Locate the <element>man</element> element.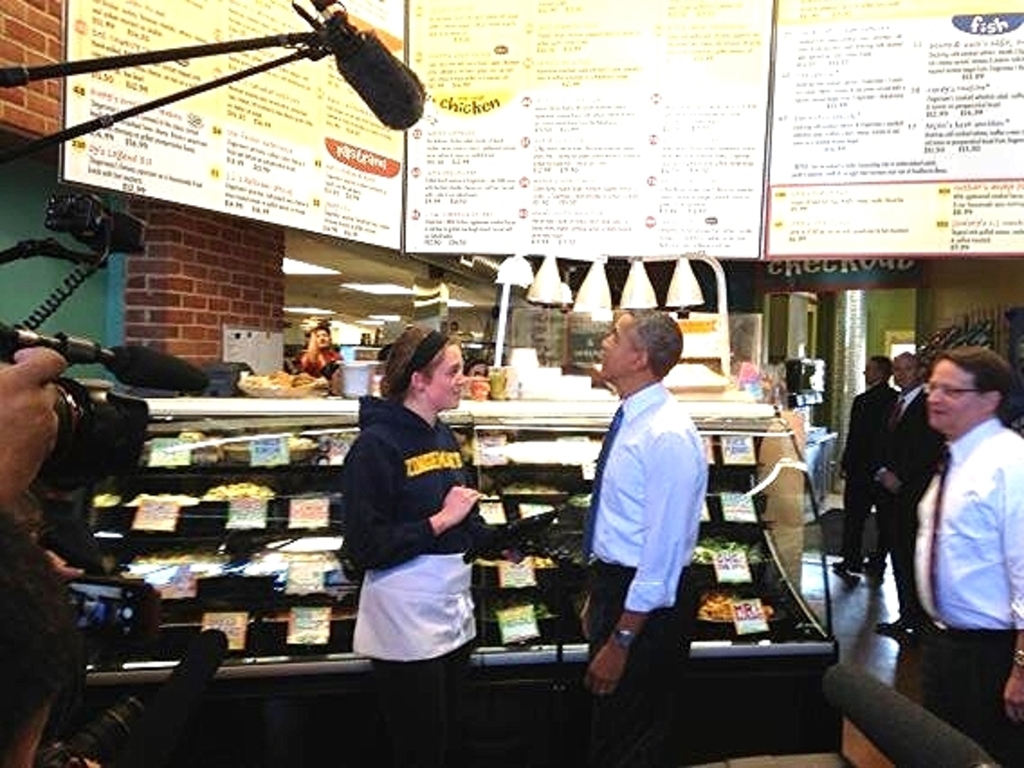
Element bbox: (0,344,67,507).
